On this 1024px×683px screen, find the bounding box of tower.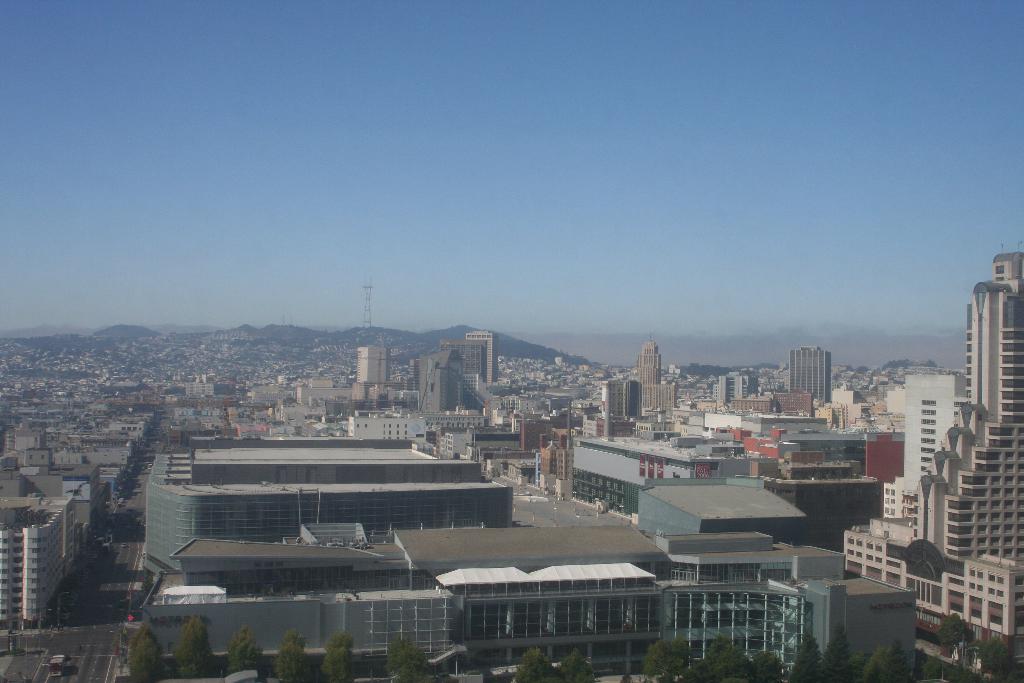
Bounding box: (467,325,500,379).
